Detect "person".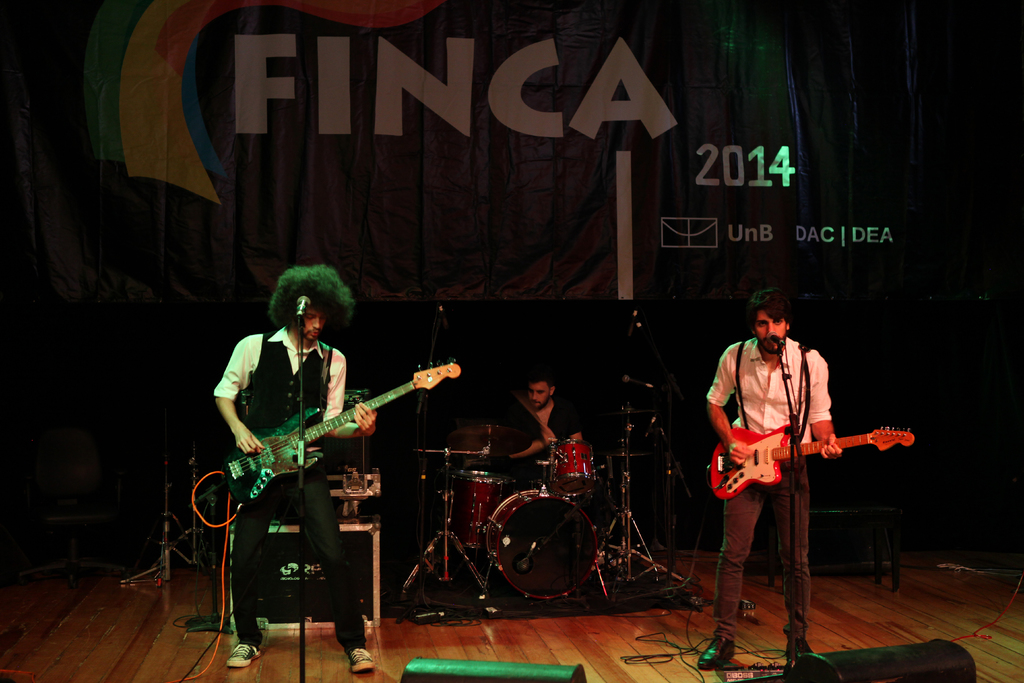
Detected at select_region(499, 375, 580, 463).
